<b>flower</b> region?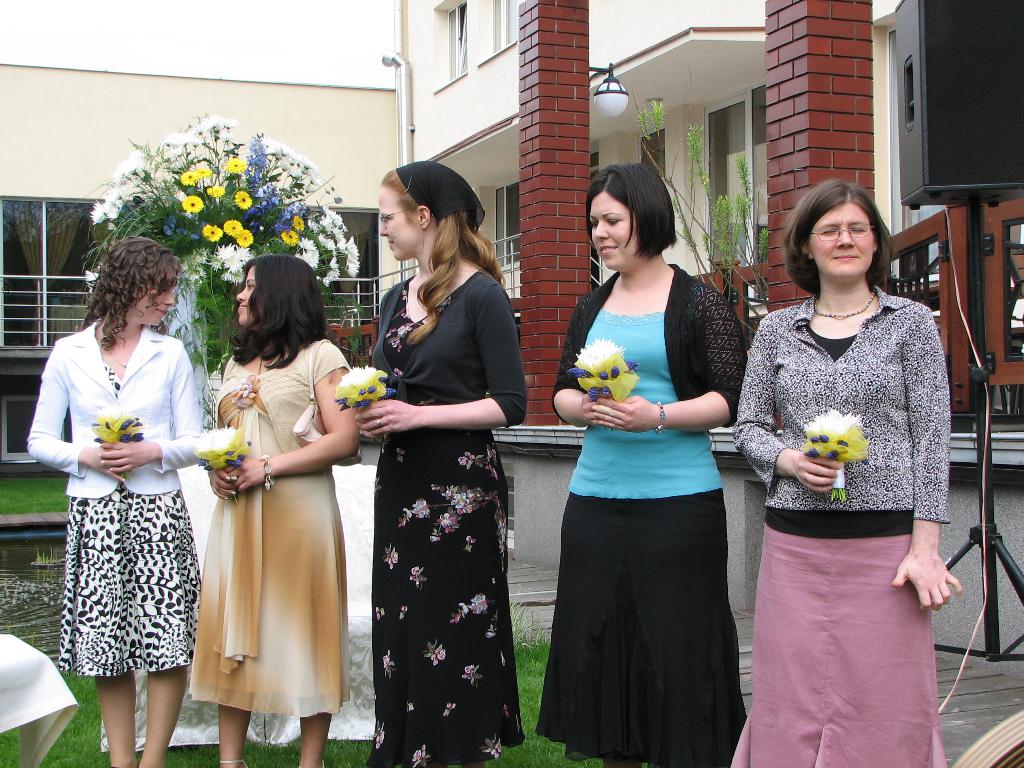
<box>89,186,118,220</box>
